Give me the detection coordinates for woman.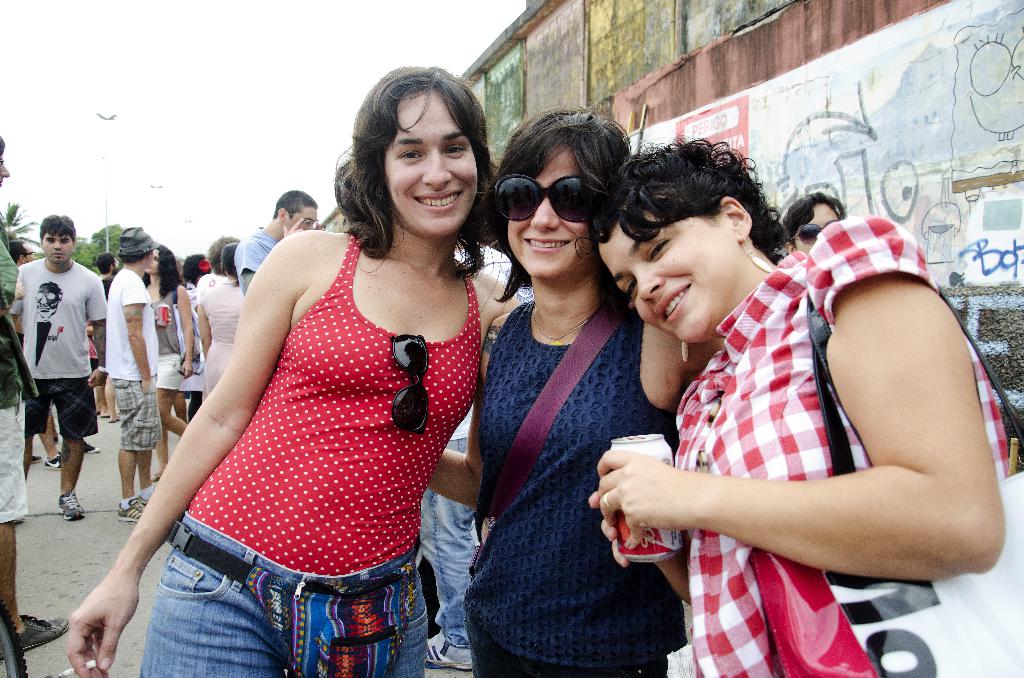
x1=141, y1=245, x2=202, y2=482.
